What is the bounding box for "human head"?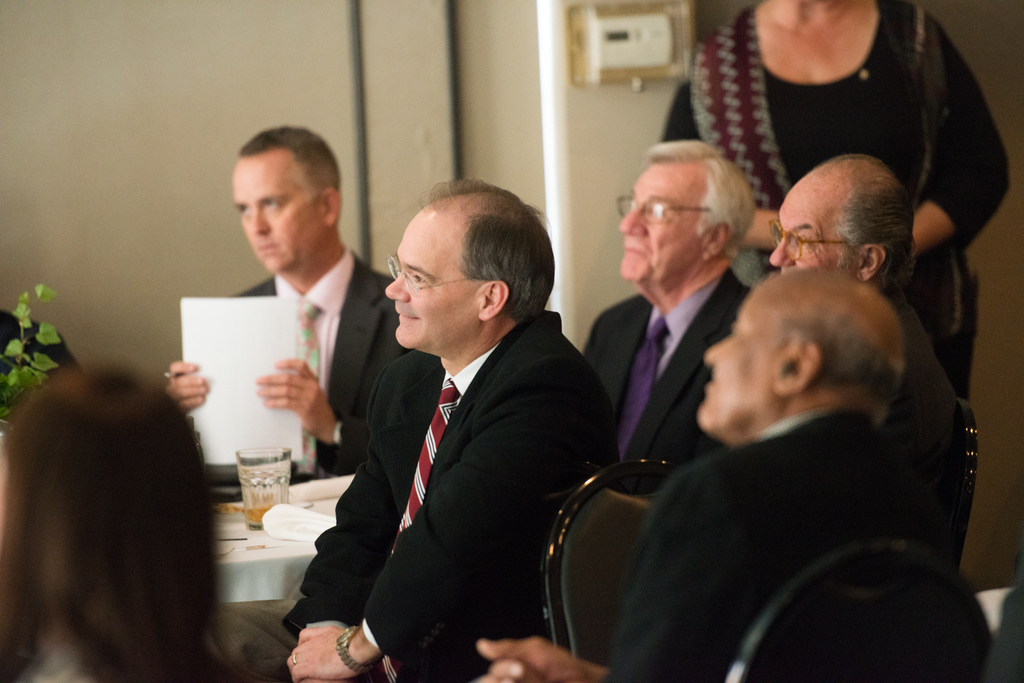
pyautogui.locateOnScreen(715, 268, 923, 424).
